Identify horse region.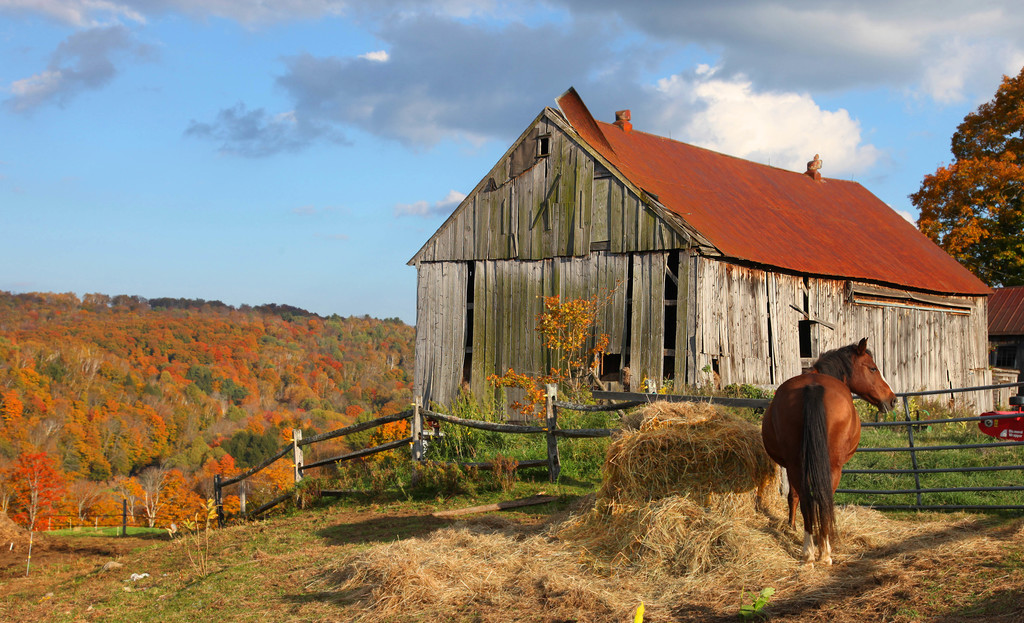
Region: box=[760, 334, 901, 560].
